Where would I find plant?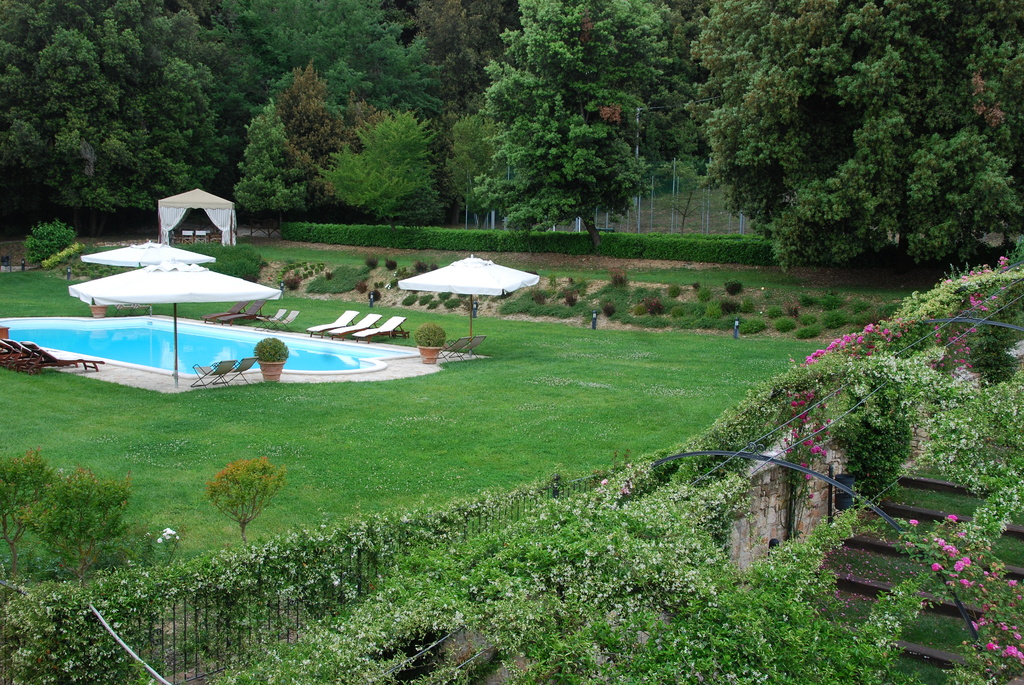
At (735,316,770,340).
